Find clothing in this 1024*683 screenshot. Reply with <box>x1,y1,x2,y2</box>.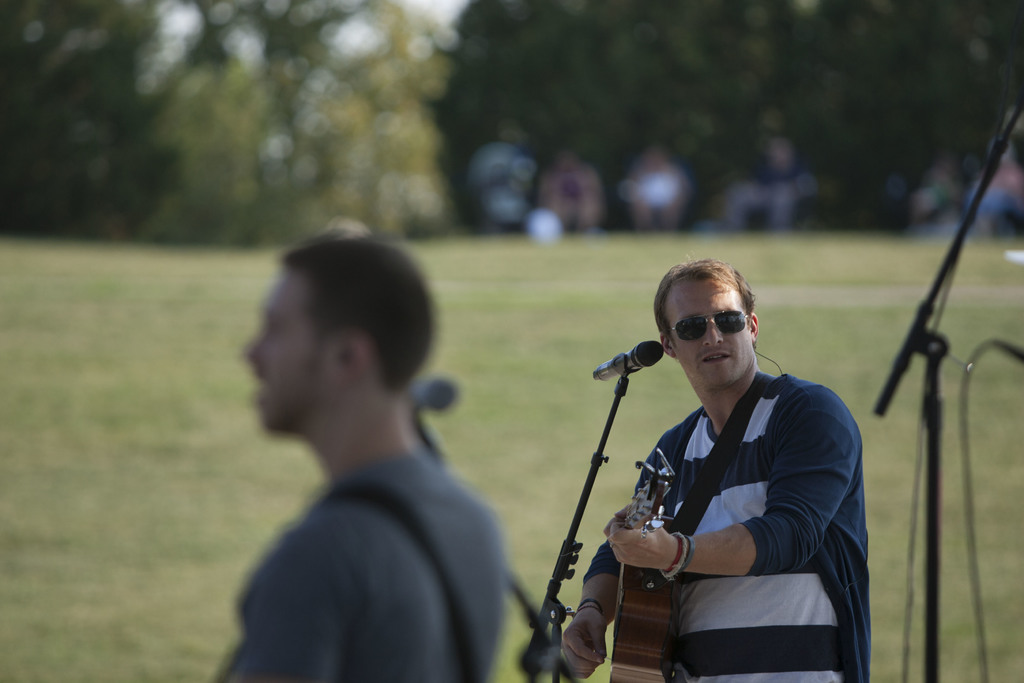
<box>577,372,872,682</box>.
